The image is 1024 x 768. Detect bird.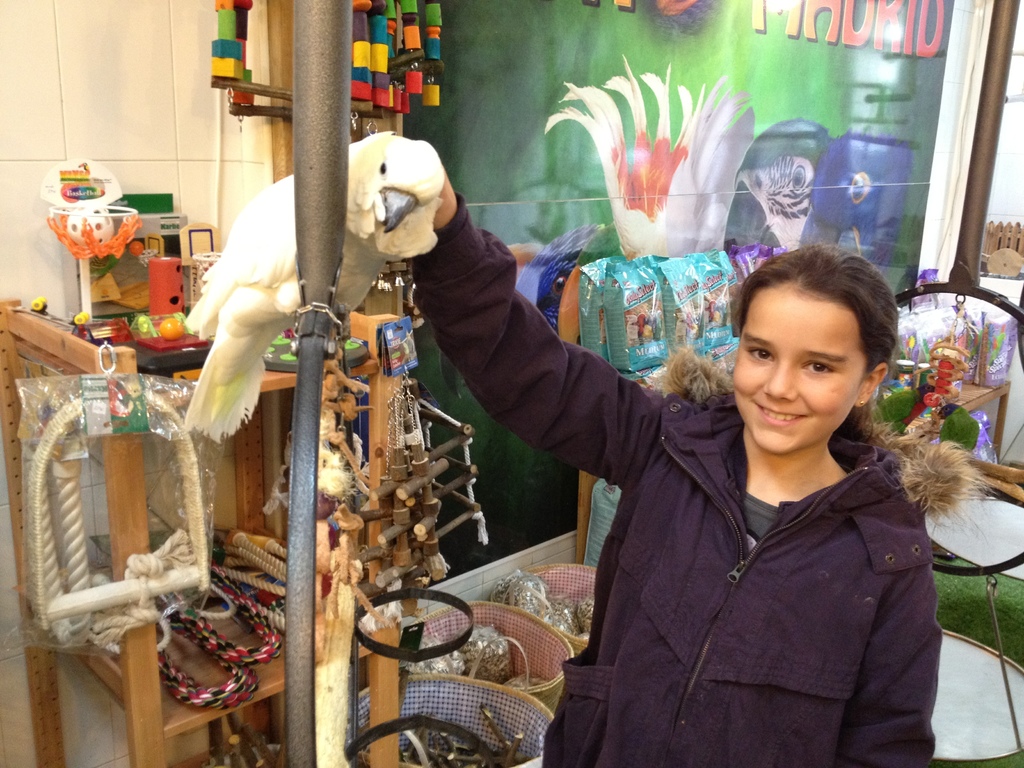
Detection: (x1=796, y1=127, x2=912, y2=273).
